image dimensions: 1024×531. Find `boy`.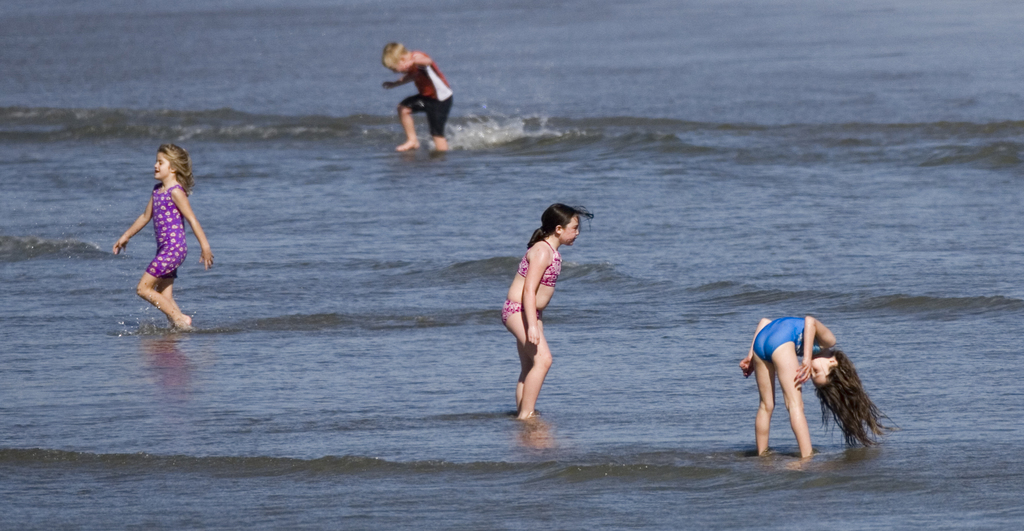
bbox(381, 39, 456, 154).
